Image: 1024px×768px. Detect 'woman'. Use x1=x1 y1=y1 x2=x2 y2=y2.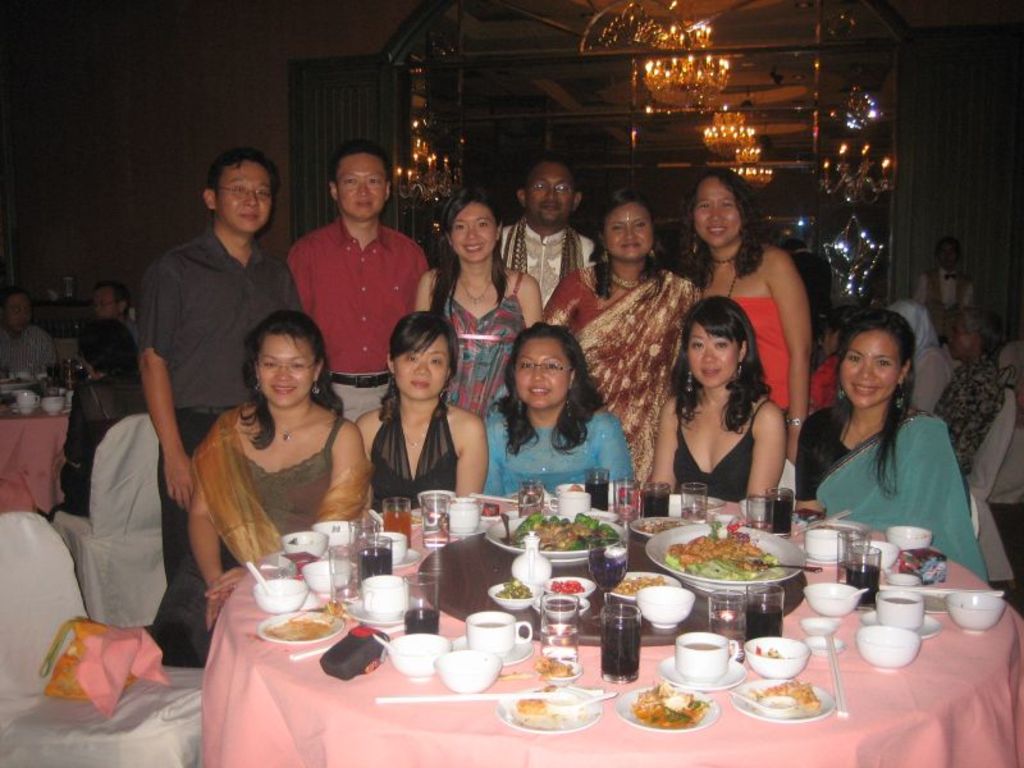
x1=539 y1=183 x2=719 y2=498.
